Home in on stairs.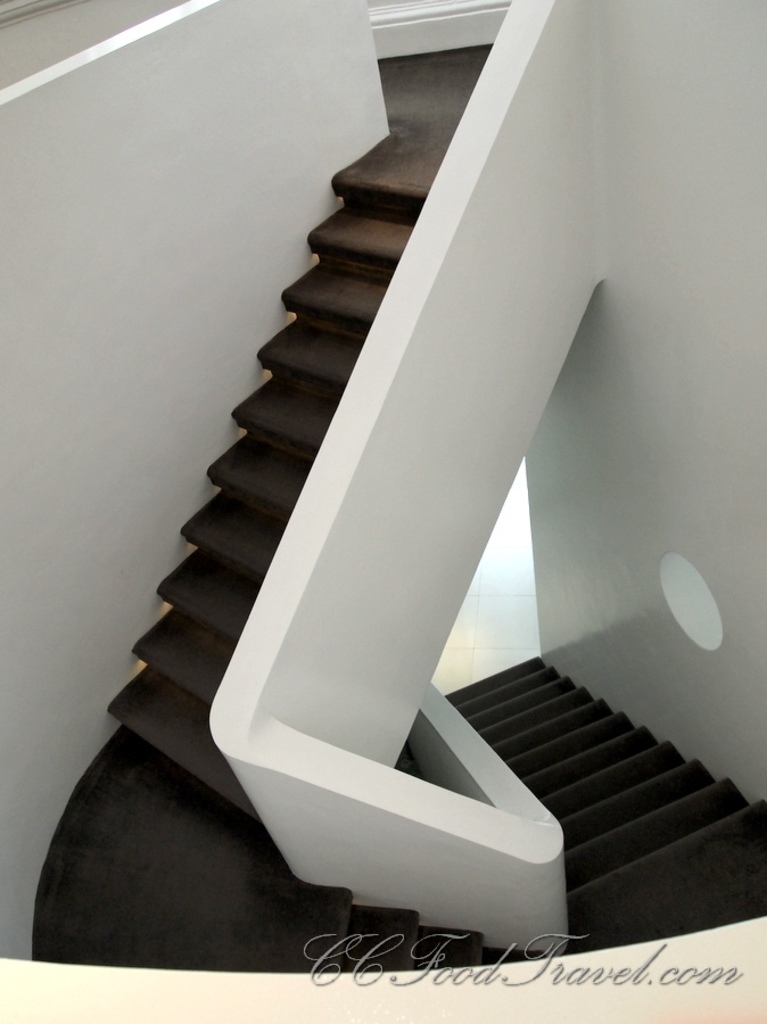
Homed in at 31, 173, 766, 974.
